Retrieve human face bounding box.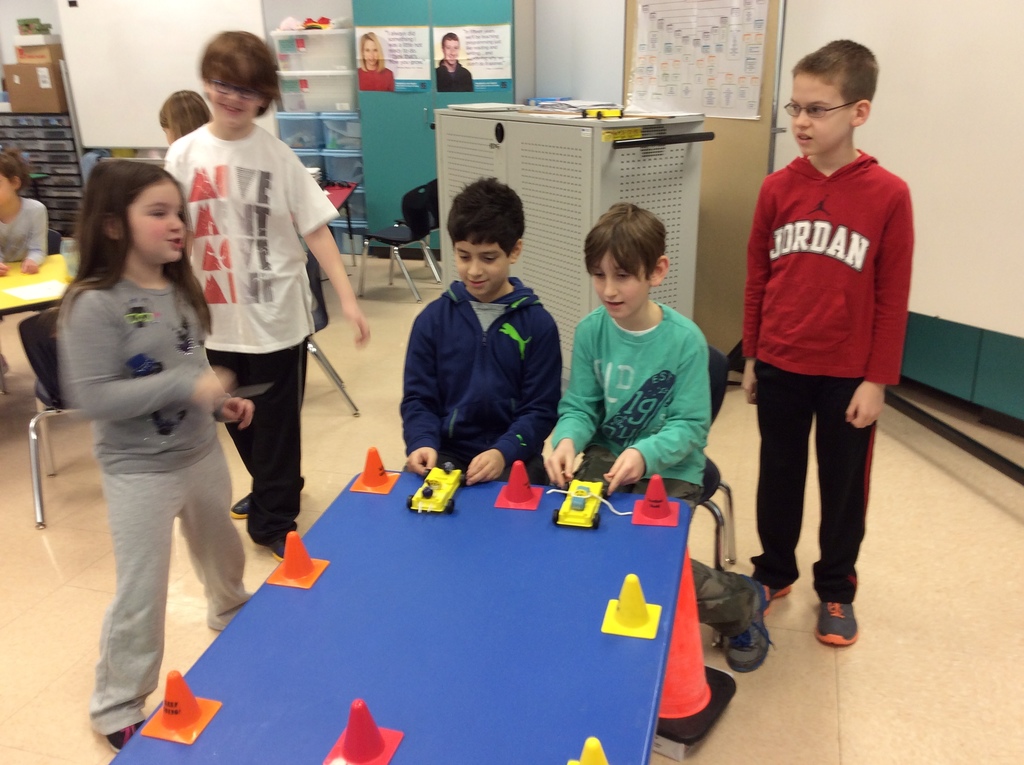
Bounding box: 456 235 513 298.
